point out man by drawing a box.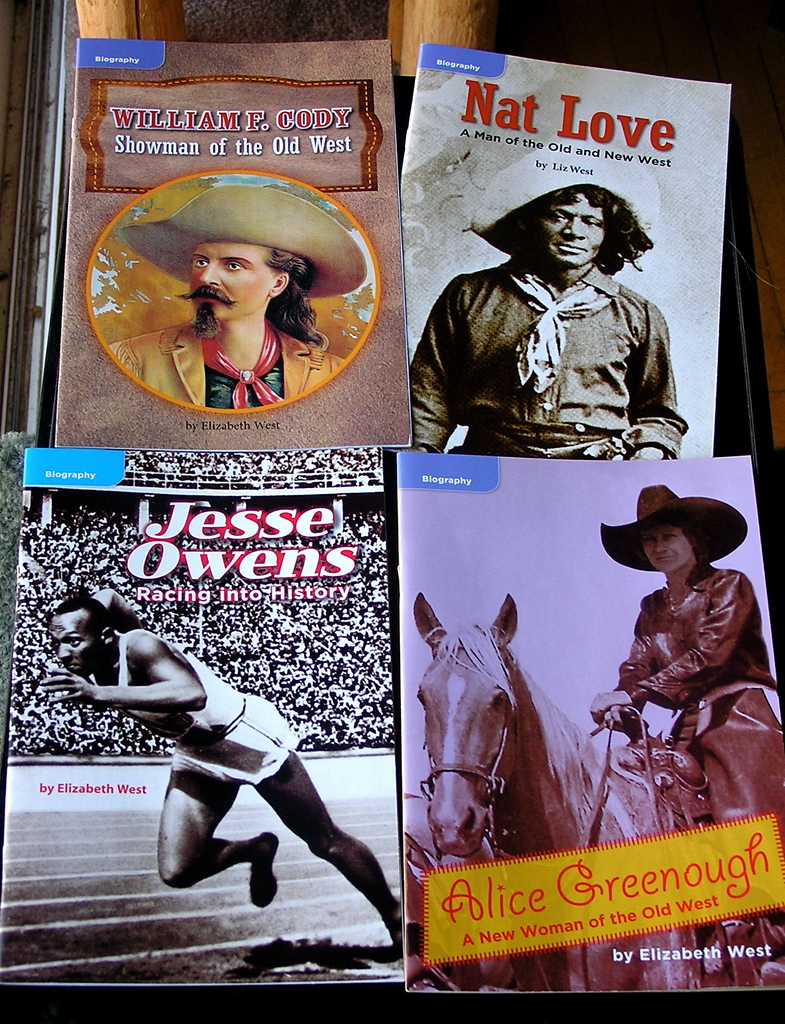
407/171/695/452.
